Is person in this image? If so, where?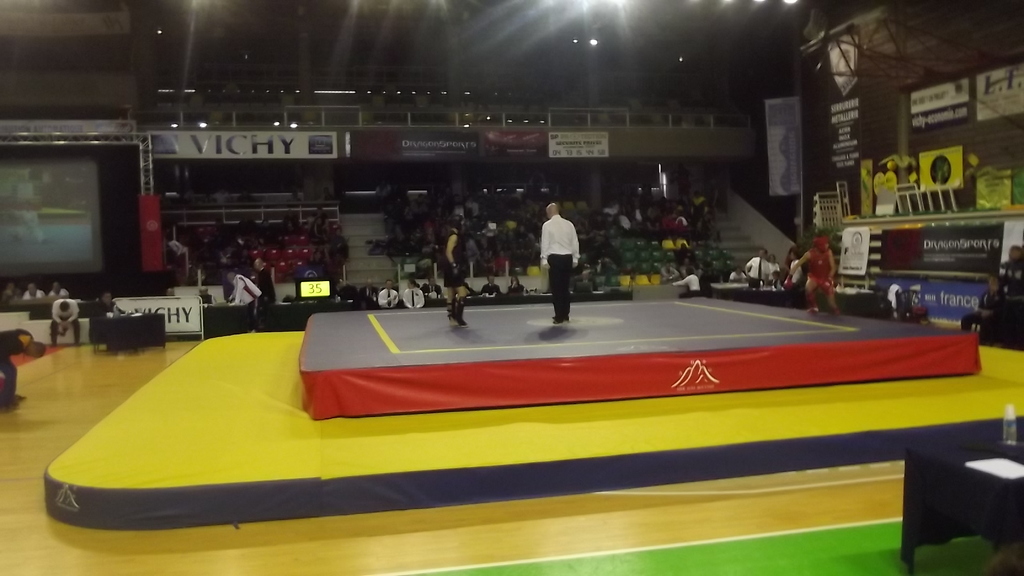
Yes, at {"left": 440, "top": 212, "right": 474, "bottom": 323}.
